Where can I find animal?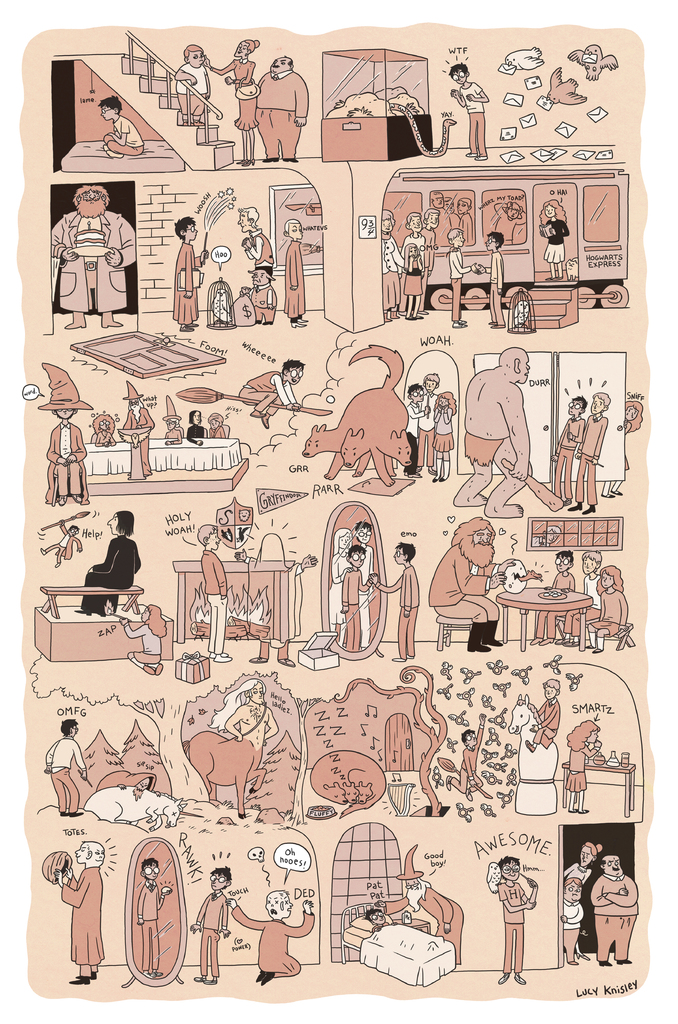
You can find it at l=545, t=63, r=590, b=106.
